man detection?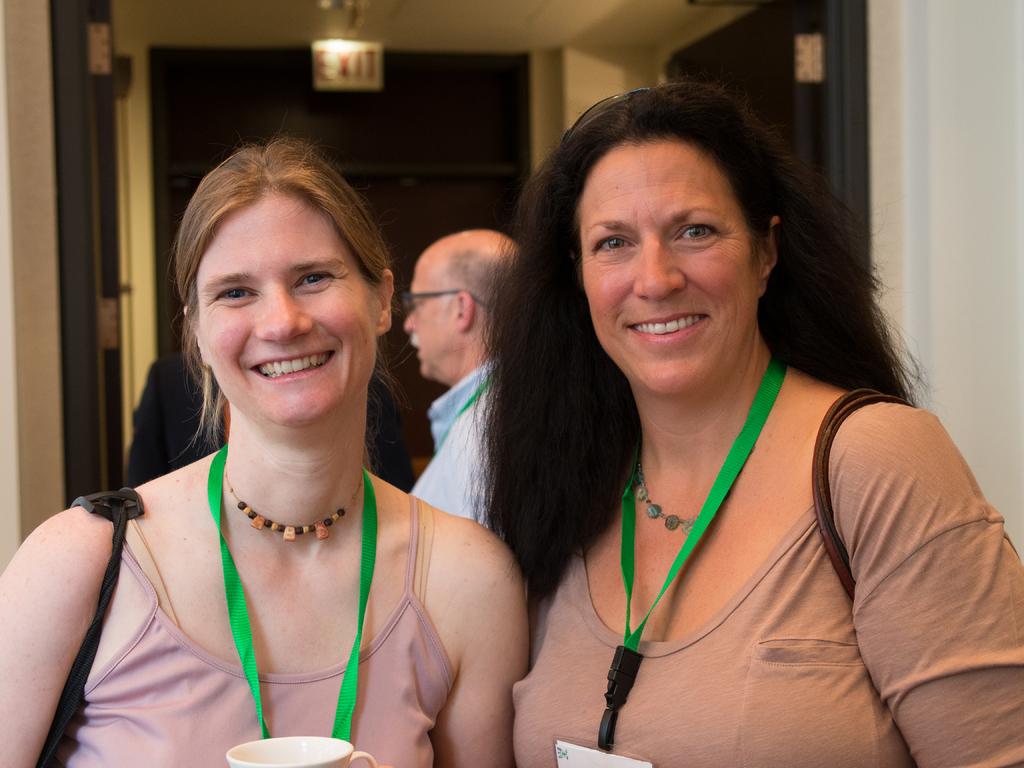
bbox=(395, 221, 531, 551)
